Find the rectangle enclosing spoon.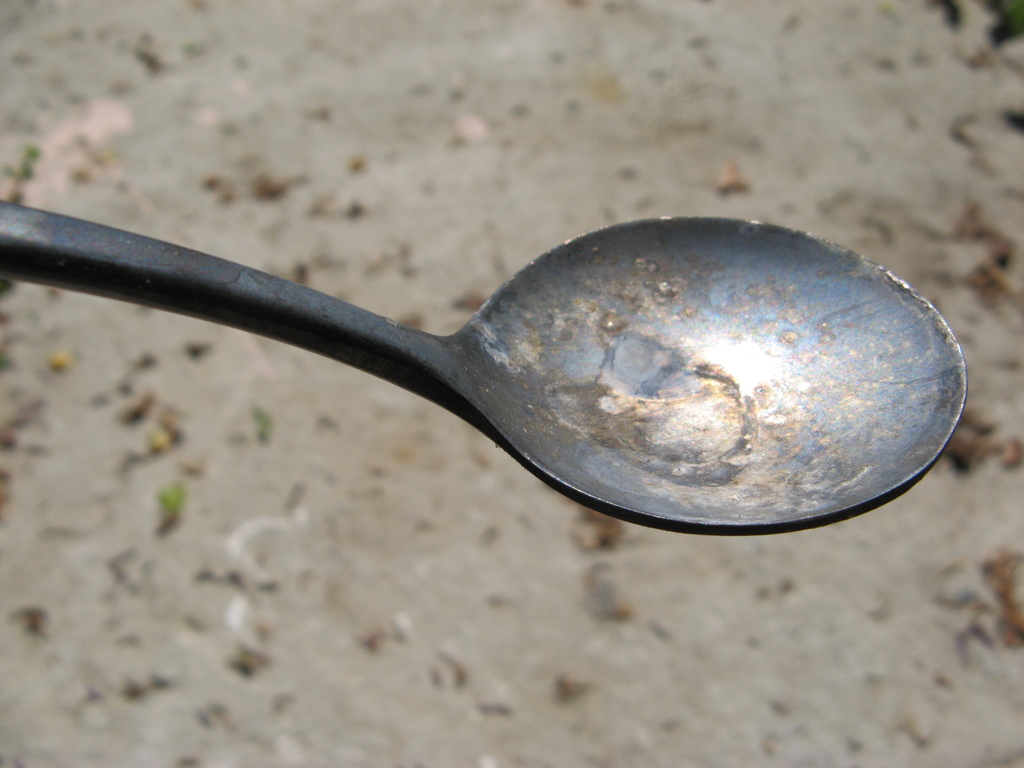
{"left": 0, "top": 200, "right": 969, "bottom": 527}.
